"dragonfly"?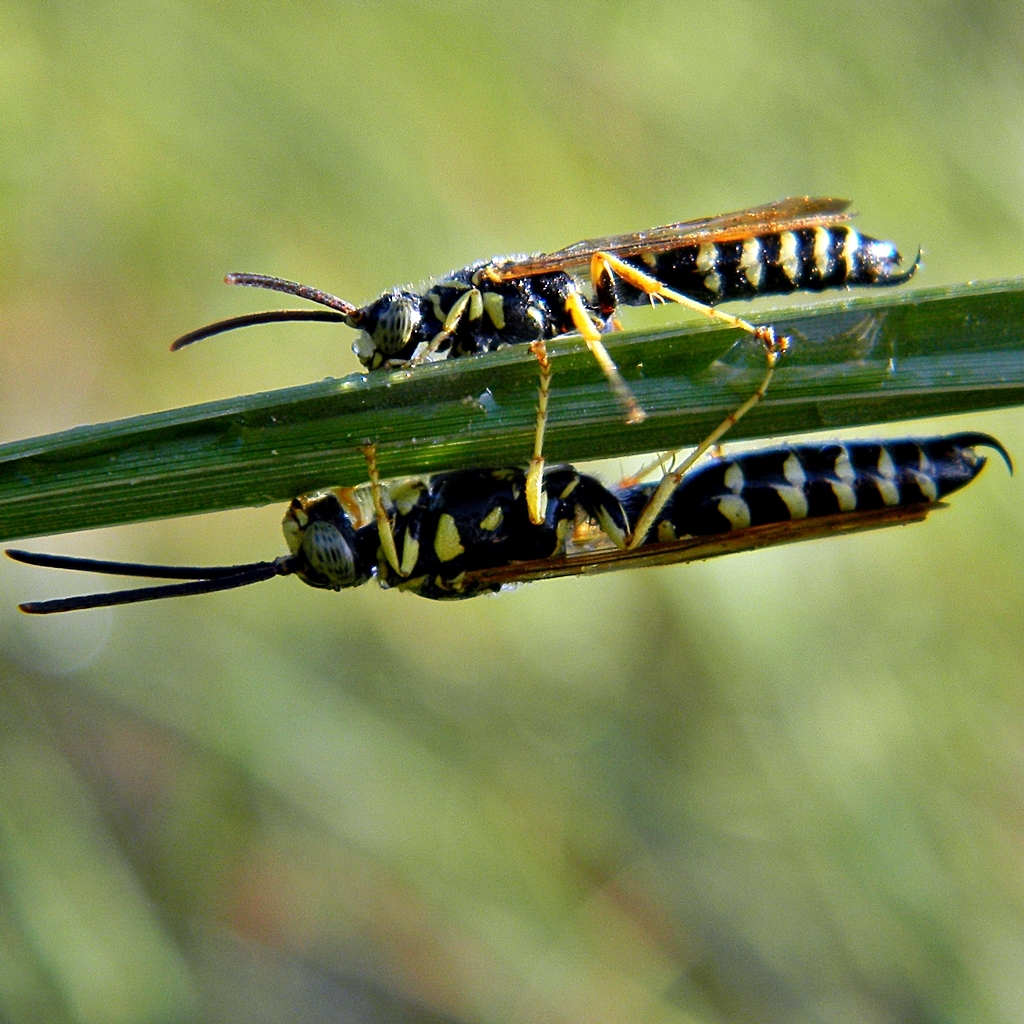
select_region(172, 198, 923, 370)
